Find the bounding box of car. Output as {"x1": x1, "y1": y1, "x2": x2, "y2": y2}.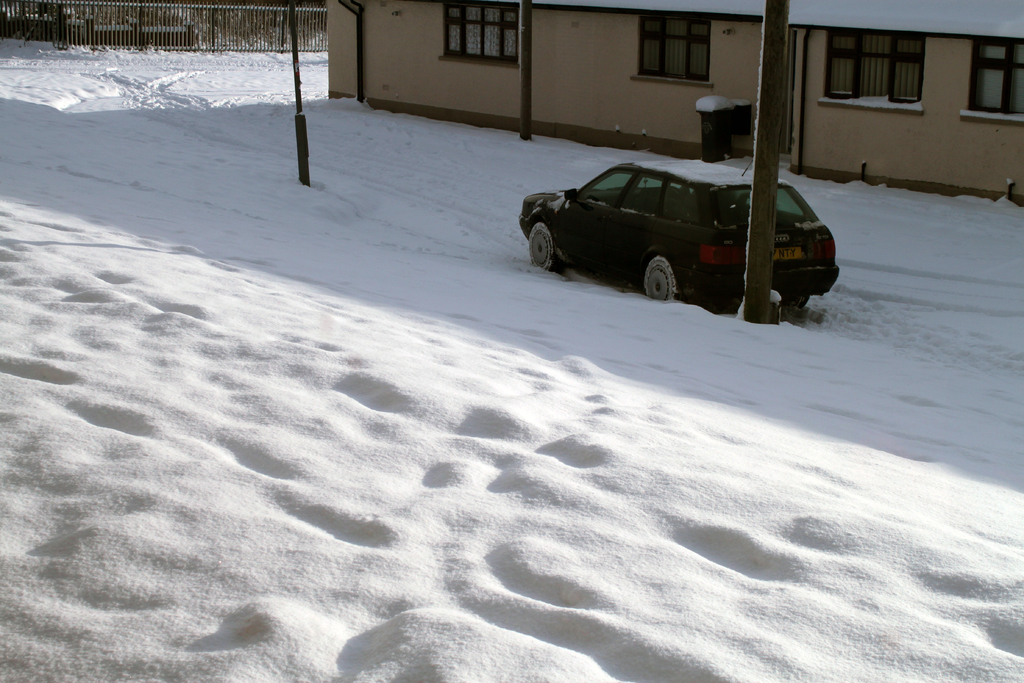
{"x1": 521, "y1": 144, "x2": 841, "y2": 311}.
